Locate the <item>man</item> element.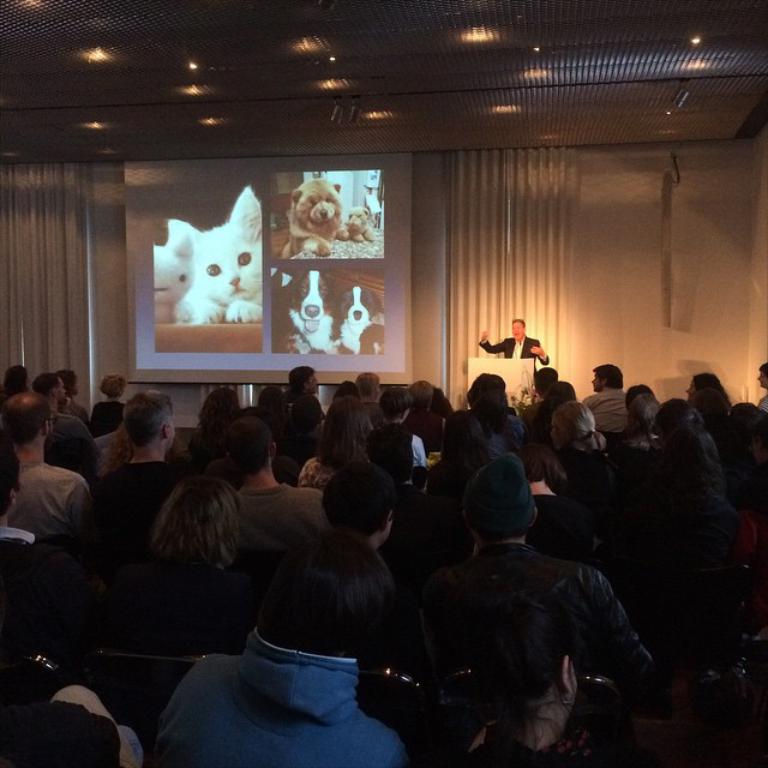
Element bbox: 293,358,324,479.
